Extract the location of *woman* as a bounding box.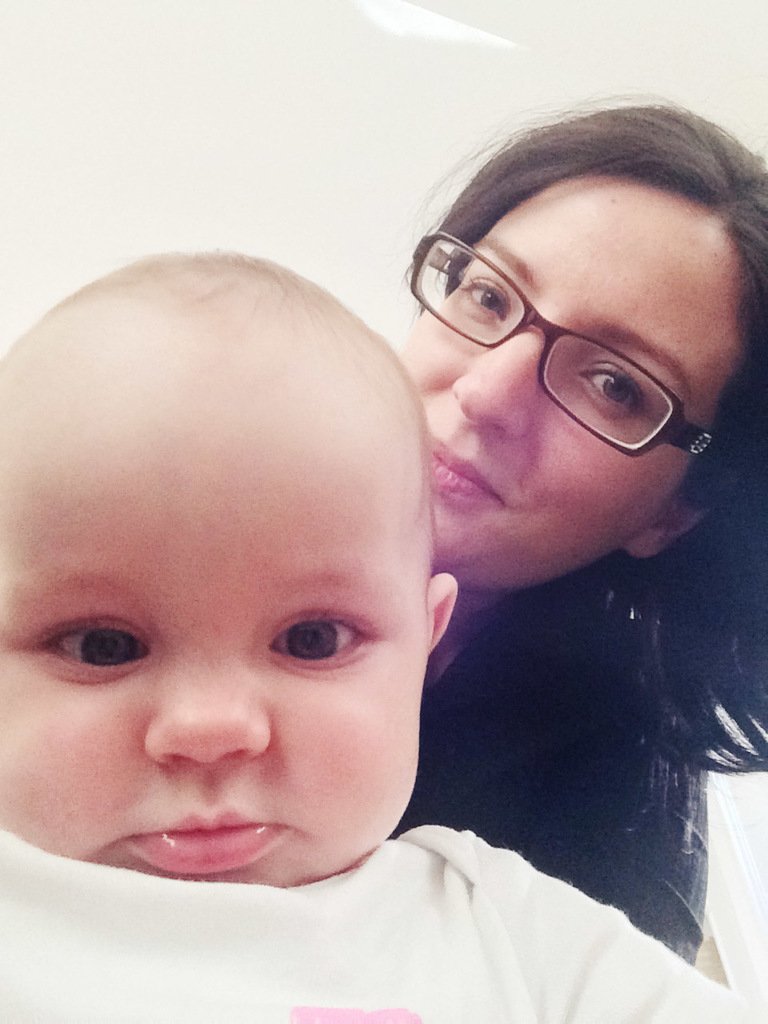
363,173,758,978.
